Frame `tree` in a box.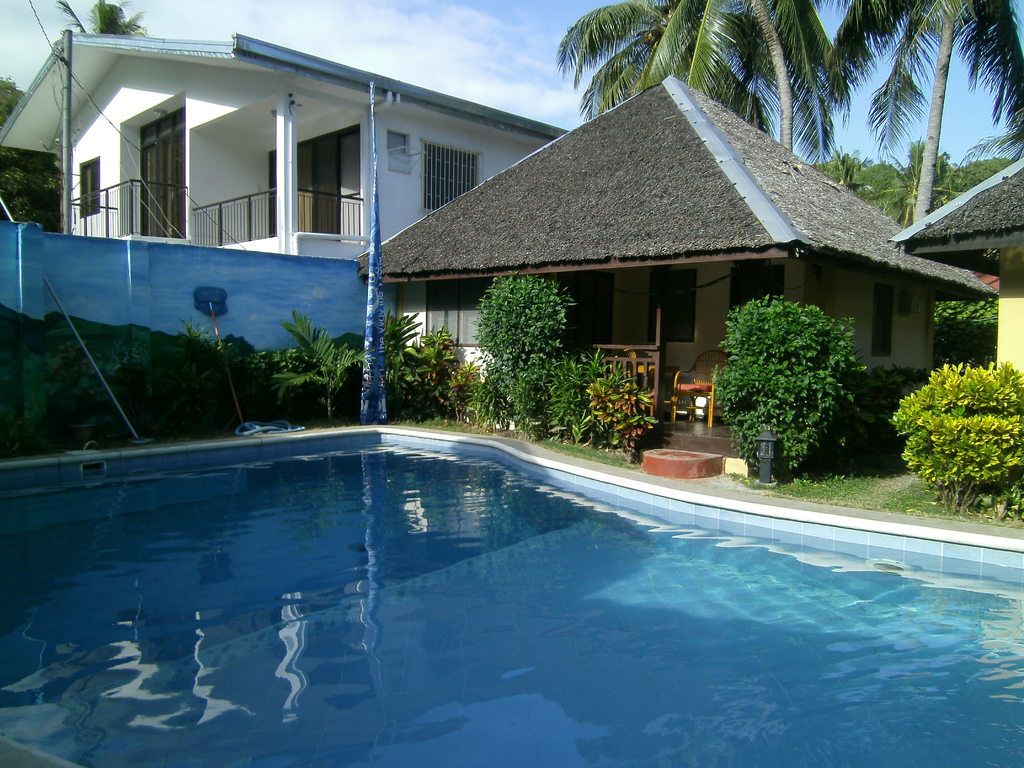
left=54, top=0, right=149, bottom=40.
